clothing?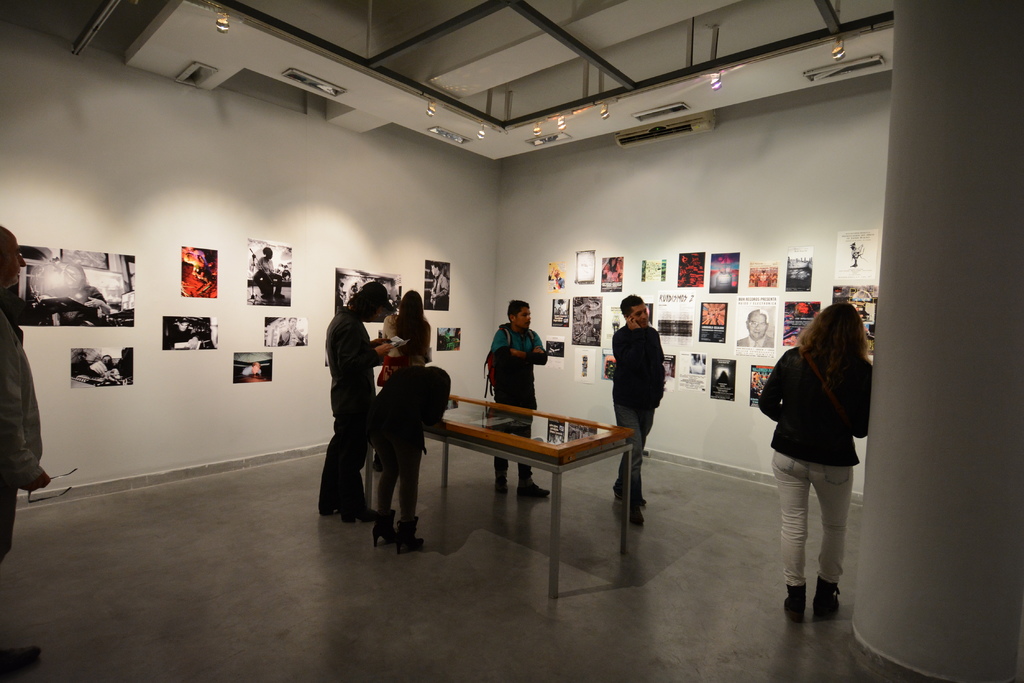
rect(0, 302, 43, 567)
